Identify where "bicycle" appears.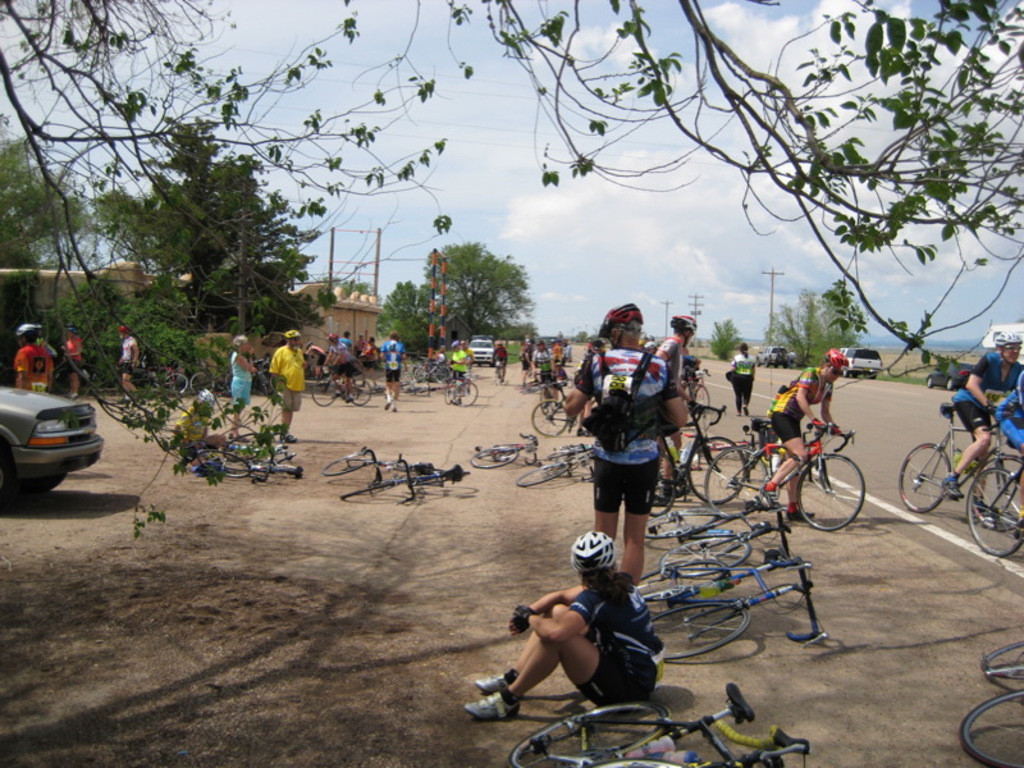
Appears at x1=968 y1=445 x2=1023 y2=557.
